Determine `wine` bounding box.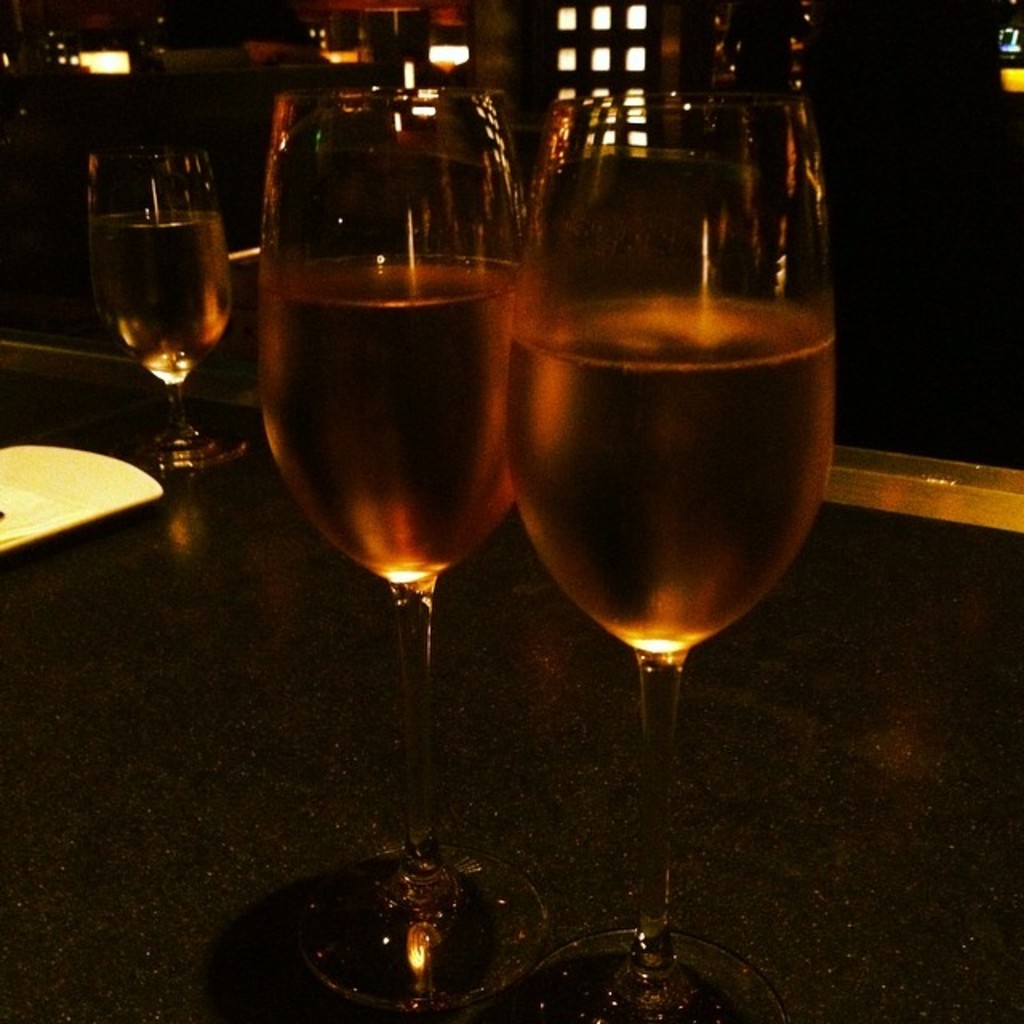
Determined: [514,286,834,664].
